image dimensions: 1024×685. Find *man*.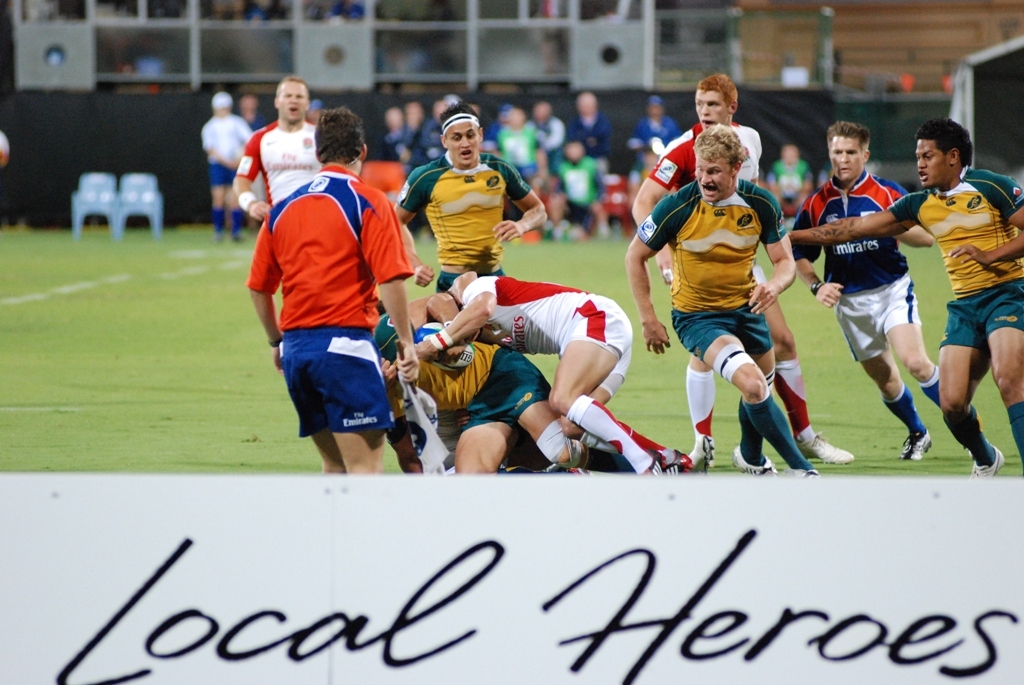
231,120,428,489.
